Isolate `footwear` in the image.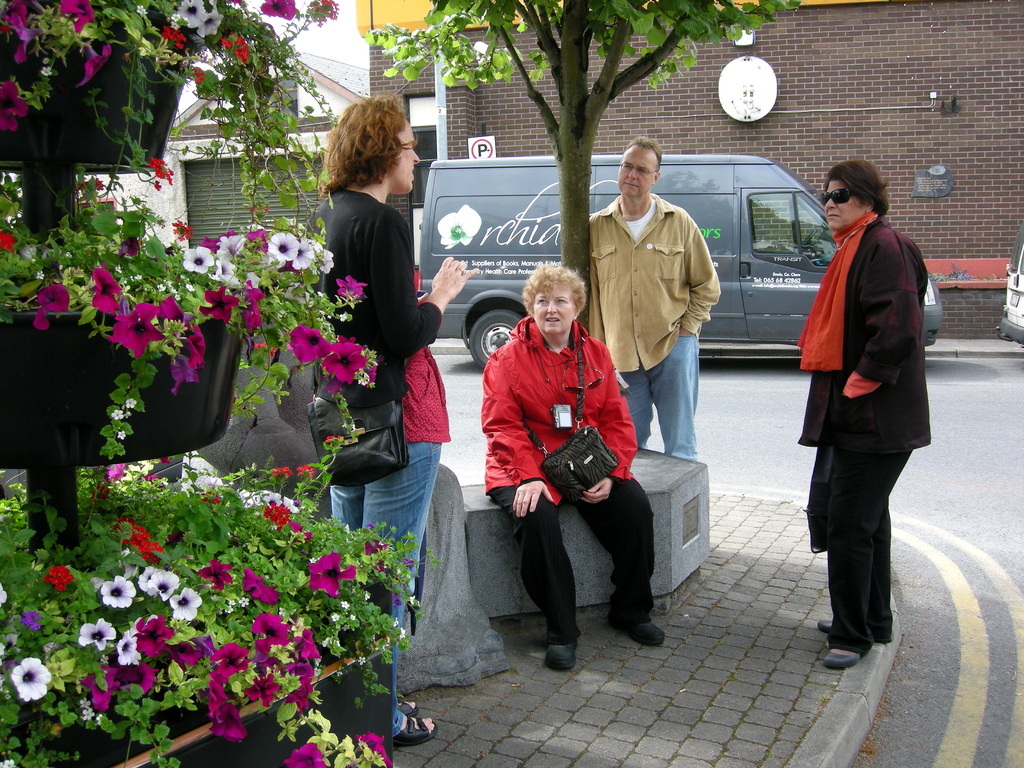
Isolated region: locate(817, 618, 832, 637).
